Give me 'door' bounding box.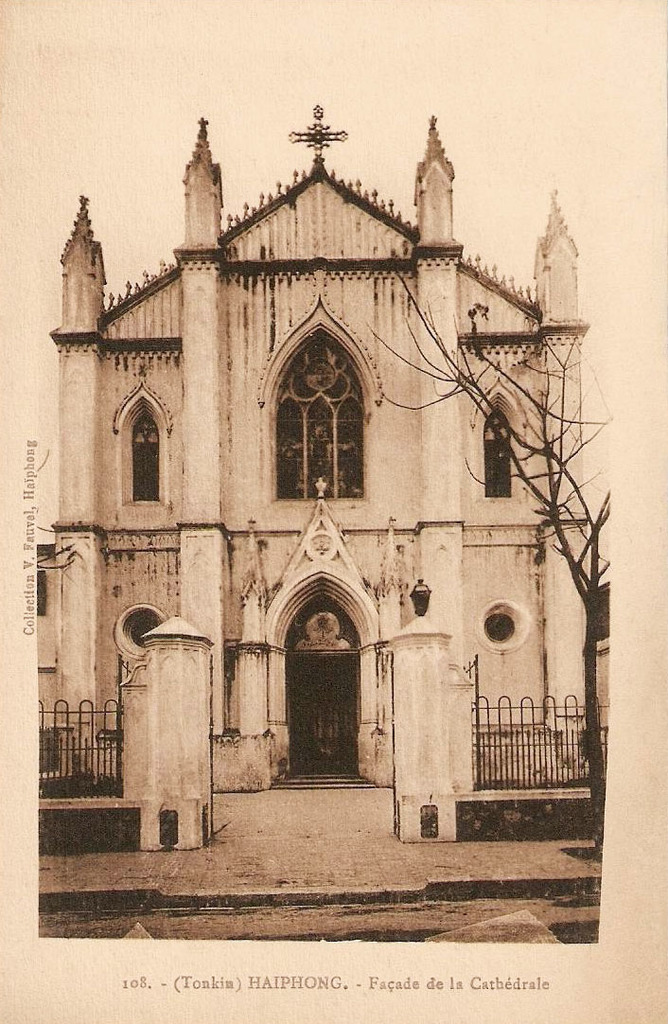
rect(262, 312, 363, 503).
